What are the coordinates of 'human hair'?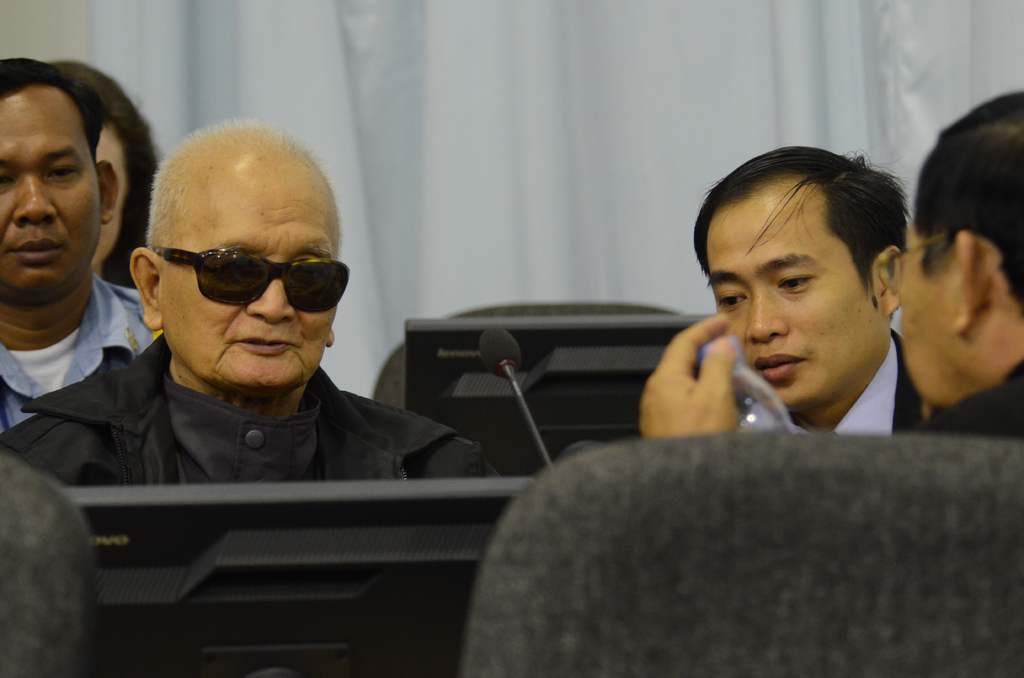
box(692, 139, 910, 305).
